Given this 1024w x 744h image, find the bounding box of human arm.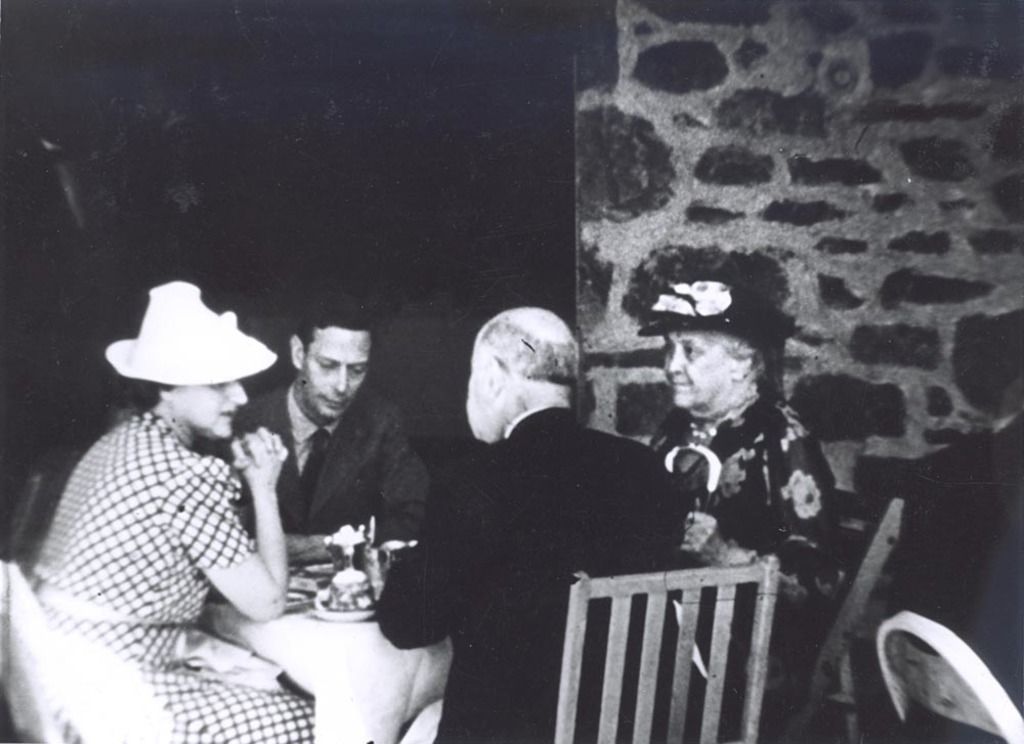
bbox=[367, 402, 425, 548].
